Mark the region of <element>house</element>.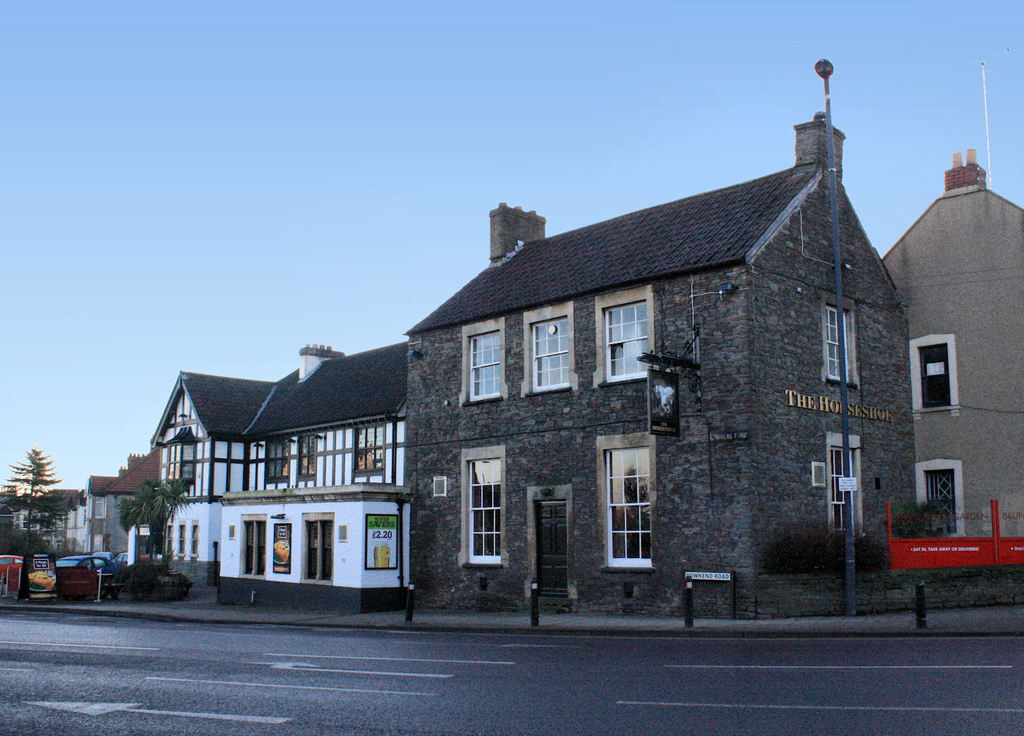
Region: x1=65 y1=484 x2=88 y2=557.
